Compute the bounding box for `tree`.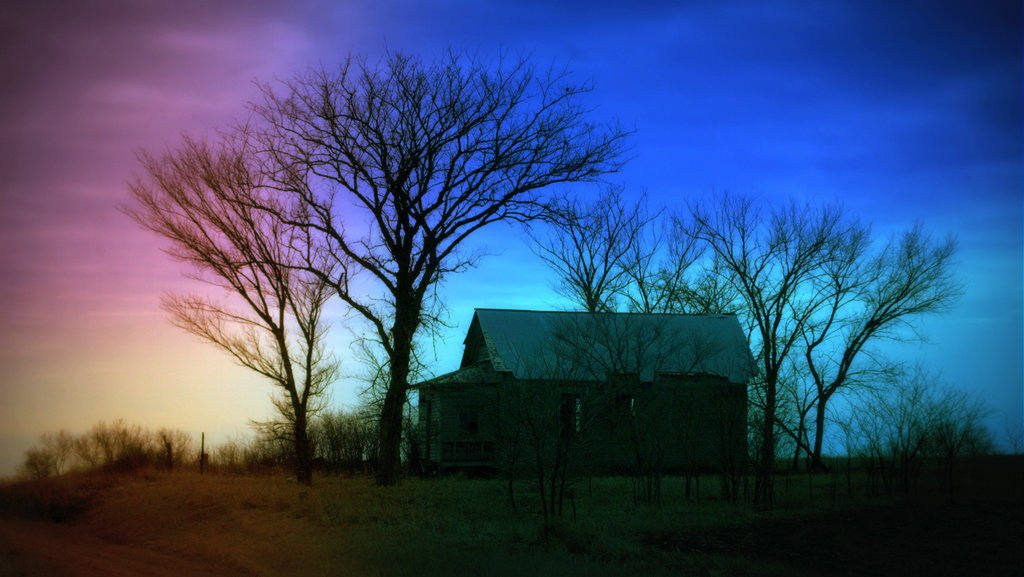
{"left": 648, "top": 194, "right": 956, "bottom": 483}.
